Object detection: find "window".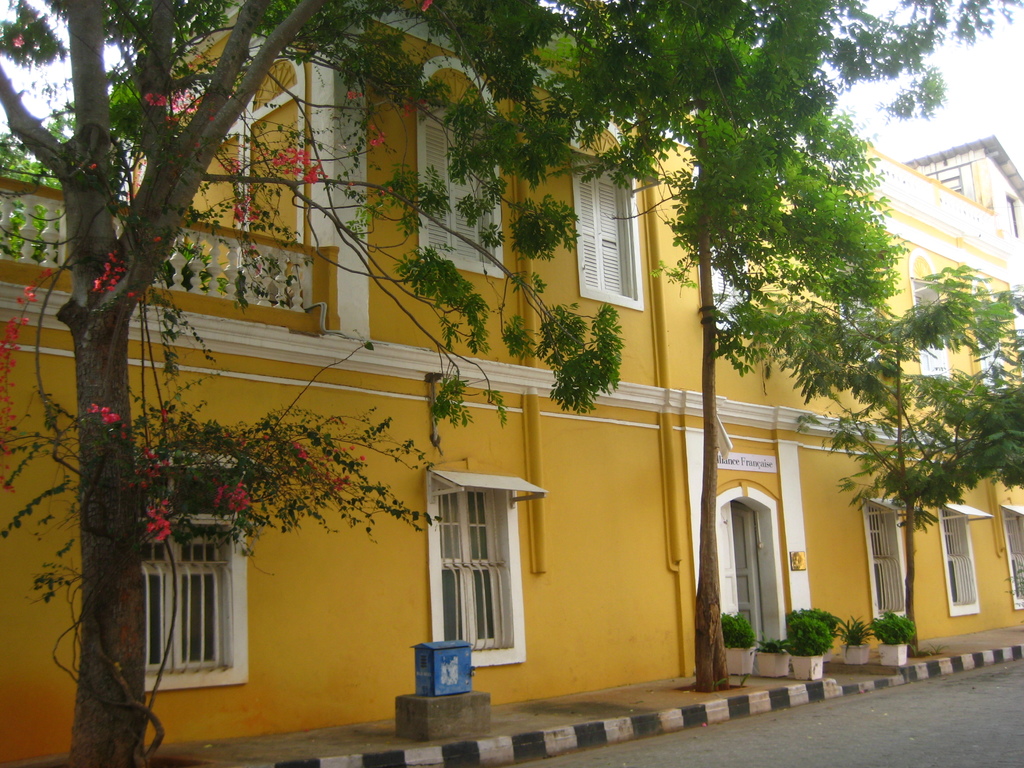
<bbox>942, 502, 992, 614</bbox>.
